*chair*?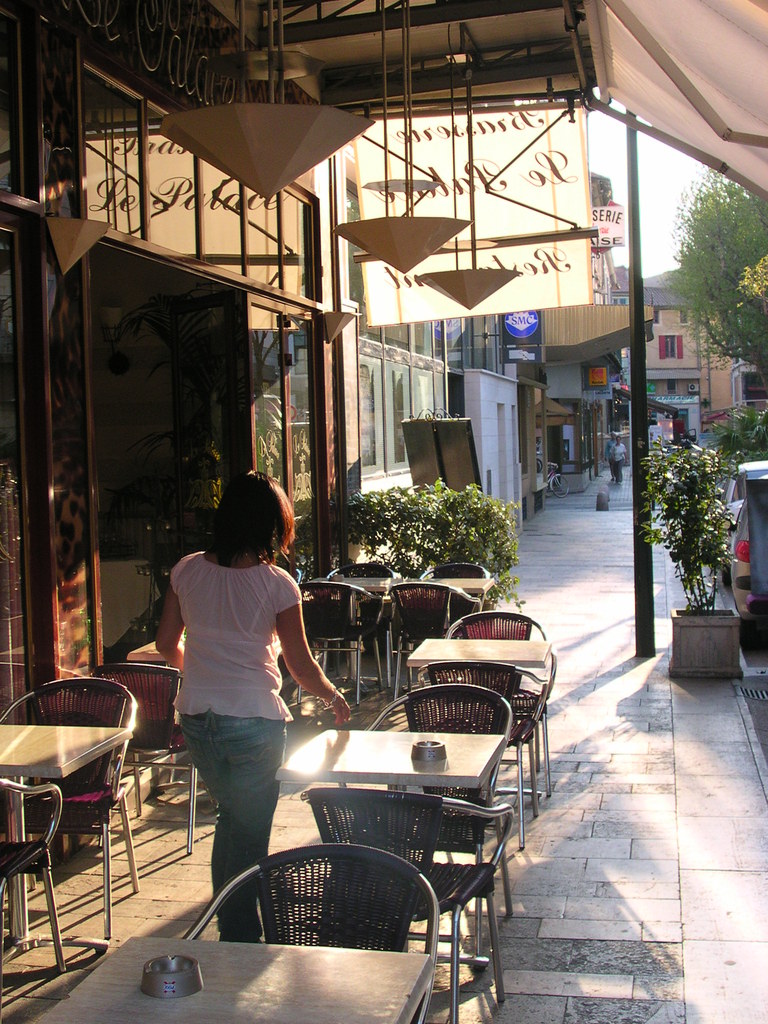
[left=322, top=554, right=401, bottom=685]
